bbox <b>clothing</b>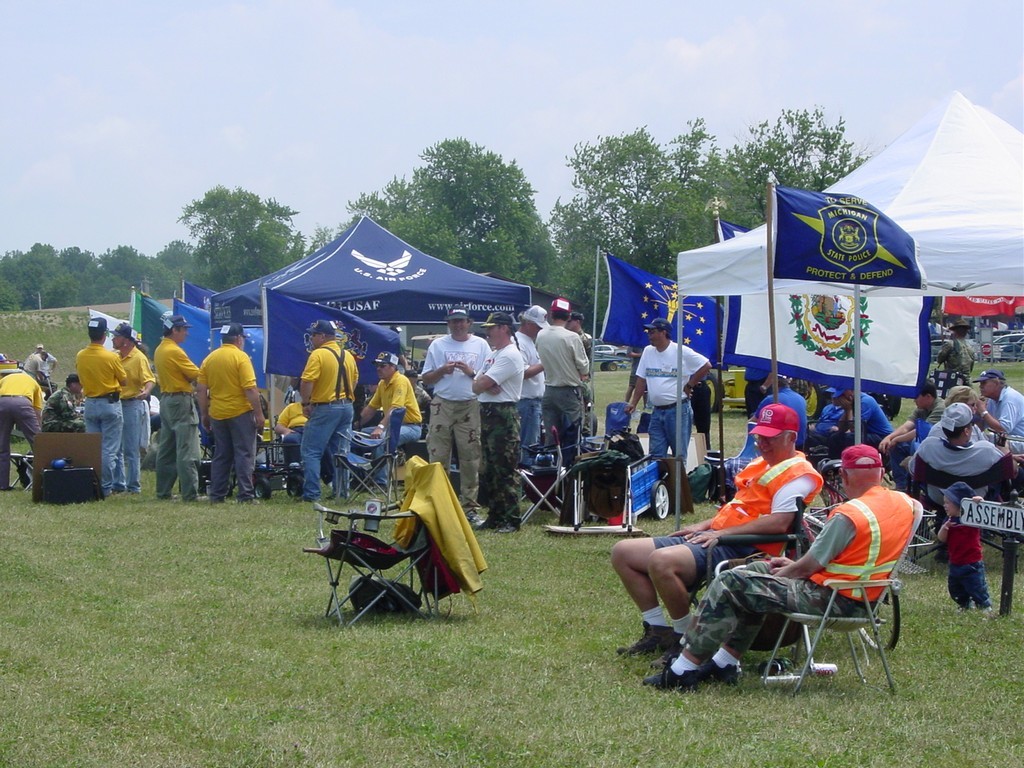
[left=753, top=388, right=809, bottom=459]
